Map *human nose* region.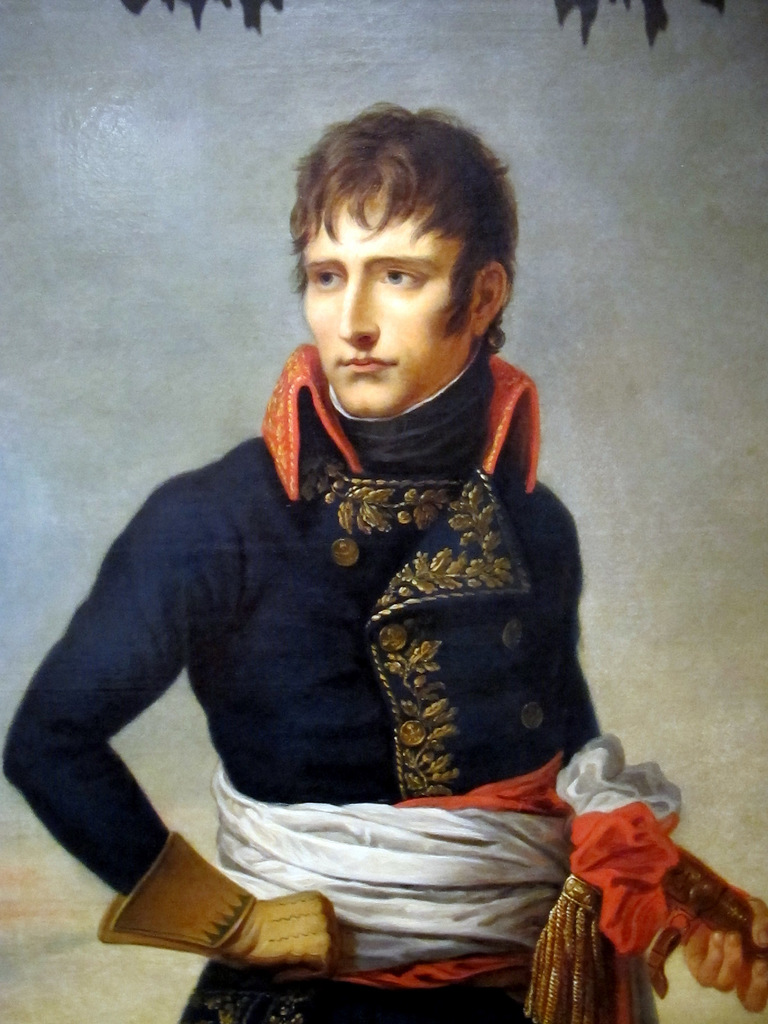
Mapped to BBox(338, 275, 381, 347).
